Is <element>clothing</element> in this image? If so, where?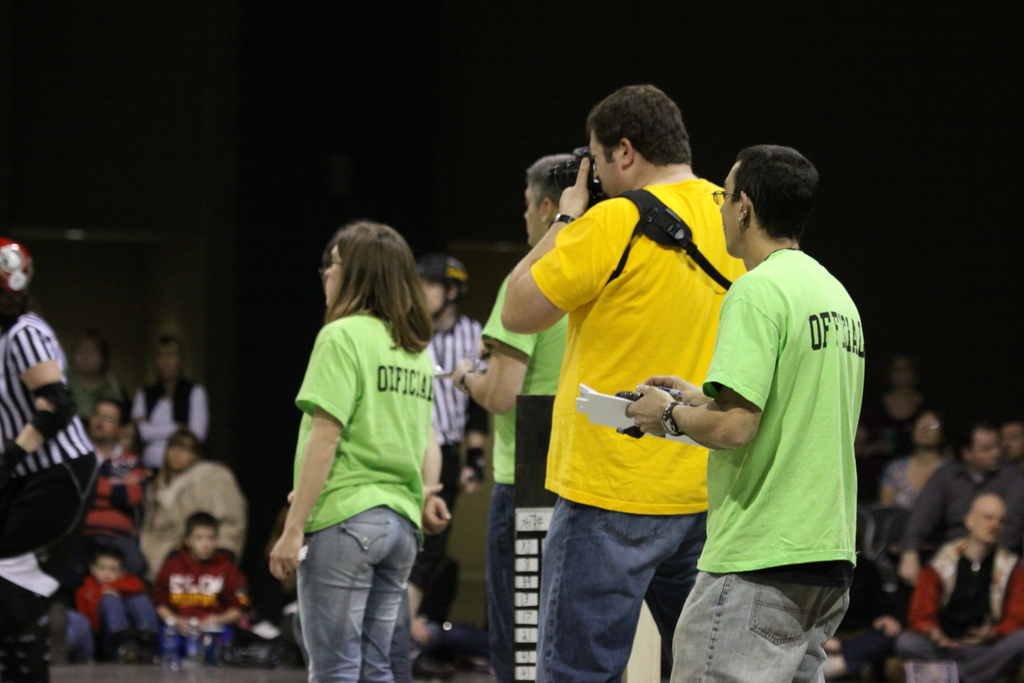
Yes, at locate(863, 396, 938, 439).
